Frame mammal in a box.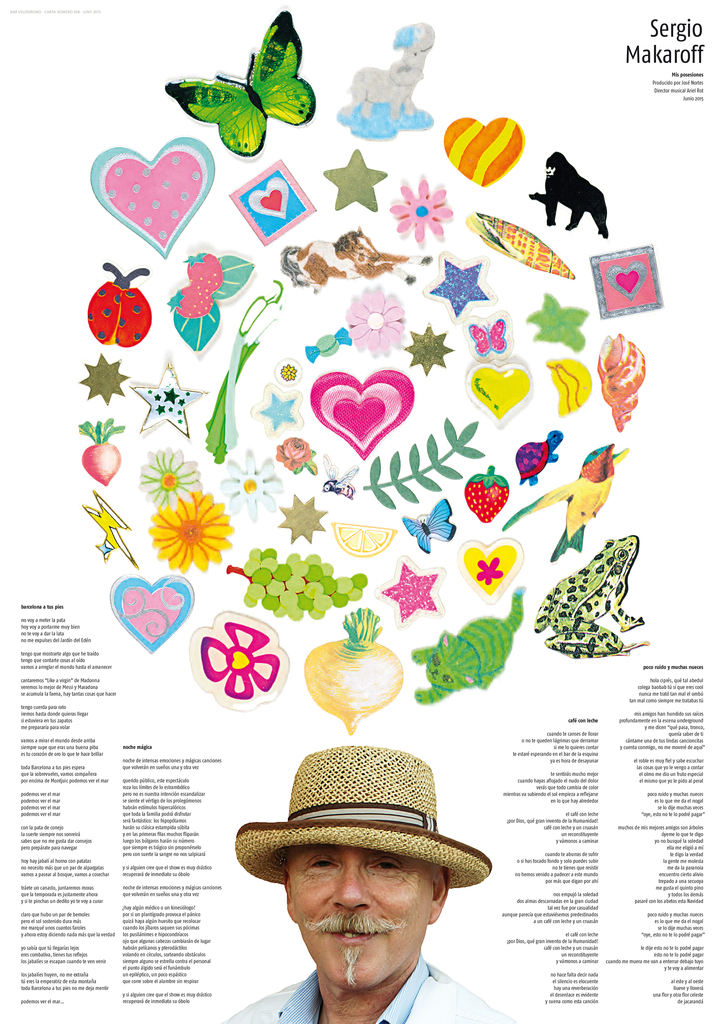
box(337, 22, 434, 122).
